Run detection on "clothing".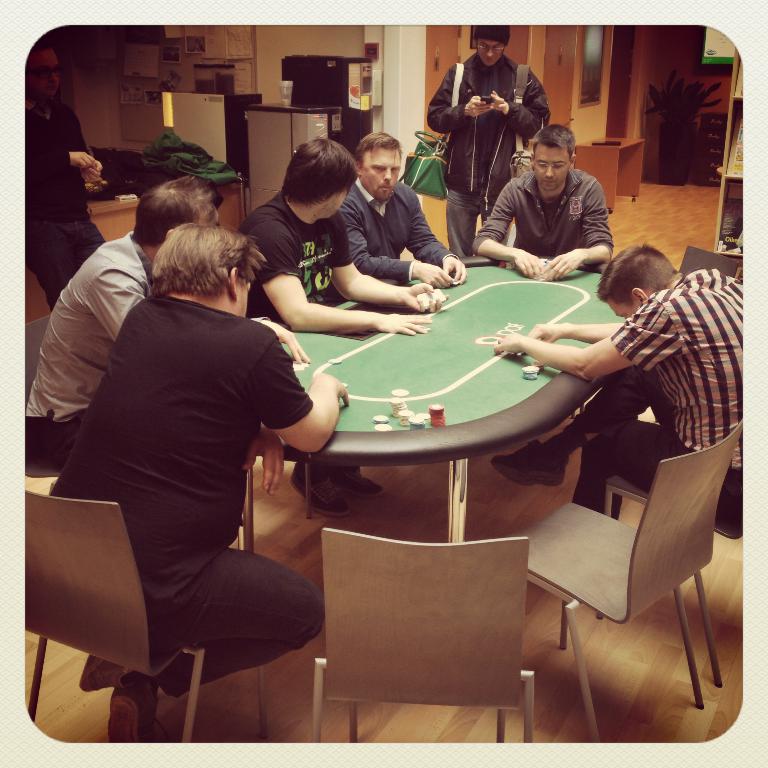
Result: [22,96,101,293].
